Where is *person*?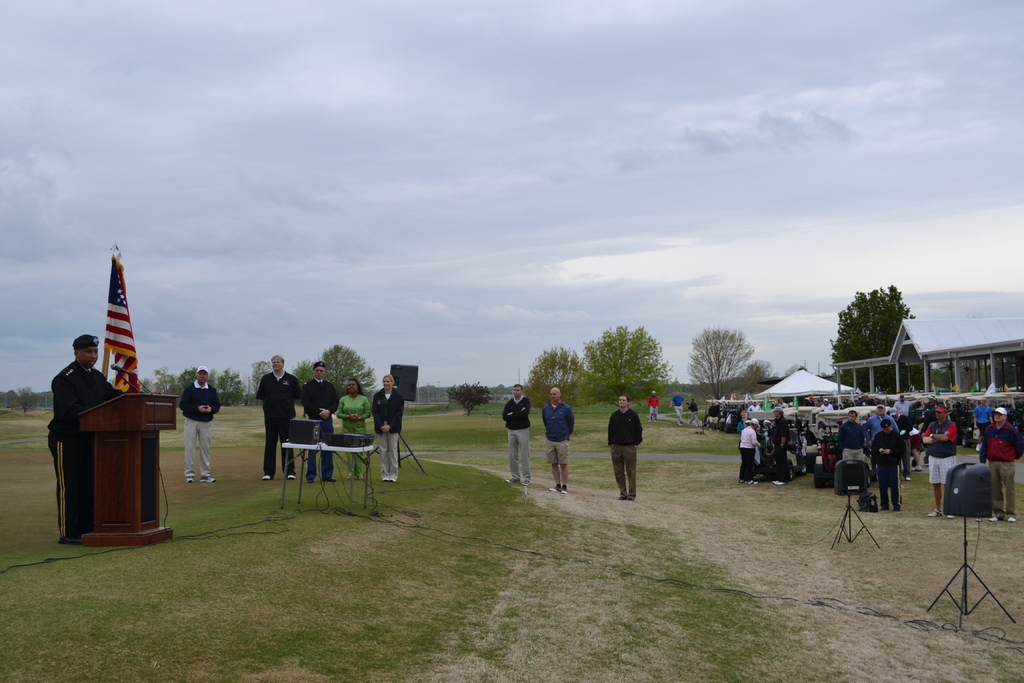
{"left": 504, "top": 384, "right": 532, "bottom": 486}.
